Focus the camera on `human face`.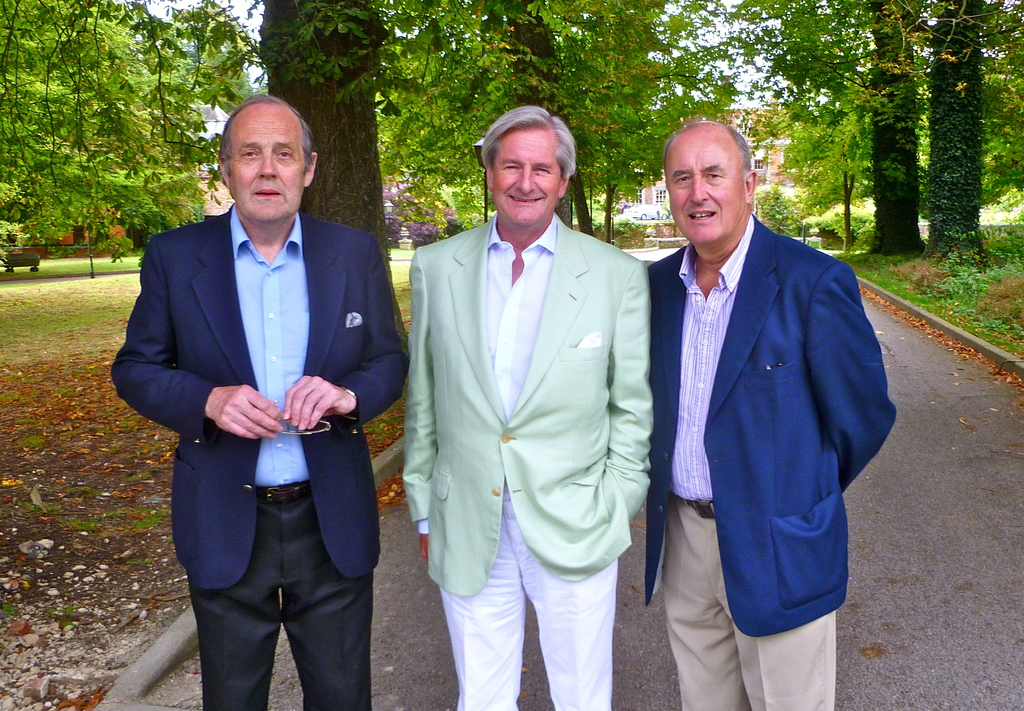
Focus region: l=664, t=138, r=749, b=252.
